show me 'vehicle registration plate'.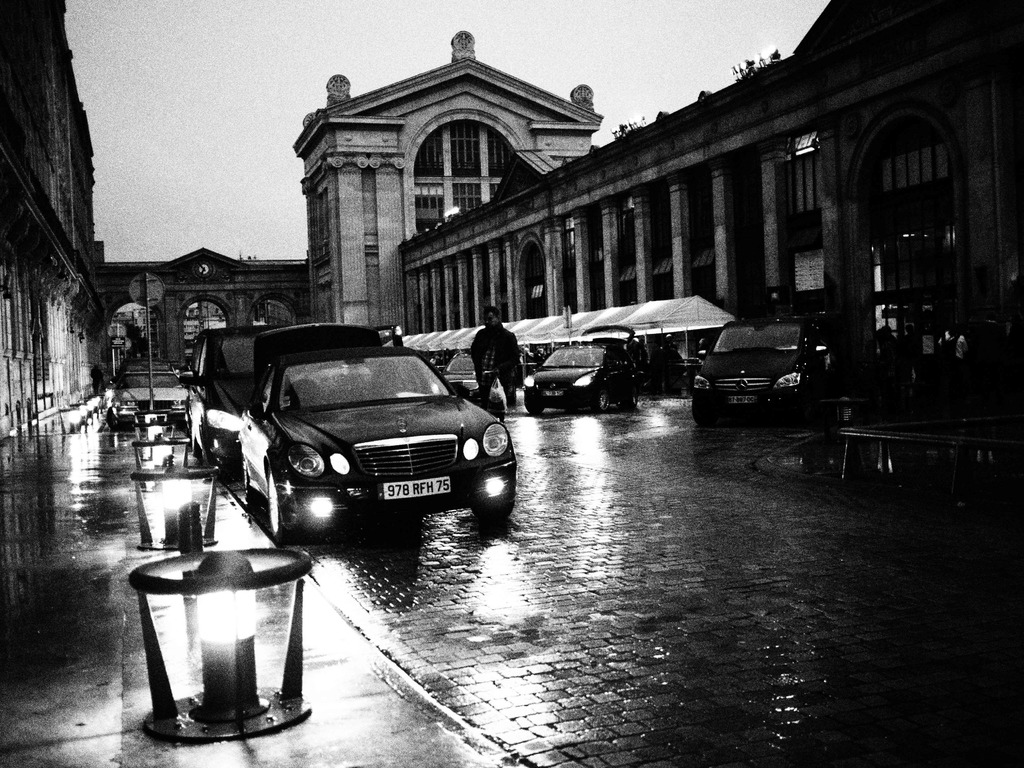
'vehicle registration plate' is here: [383, 476, 451, 500].
